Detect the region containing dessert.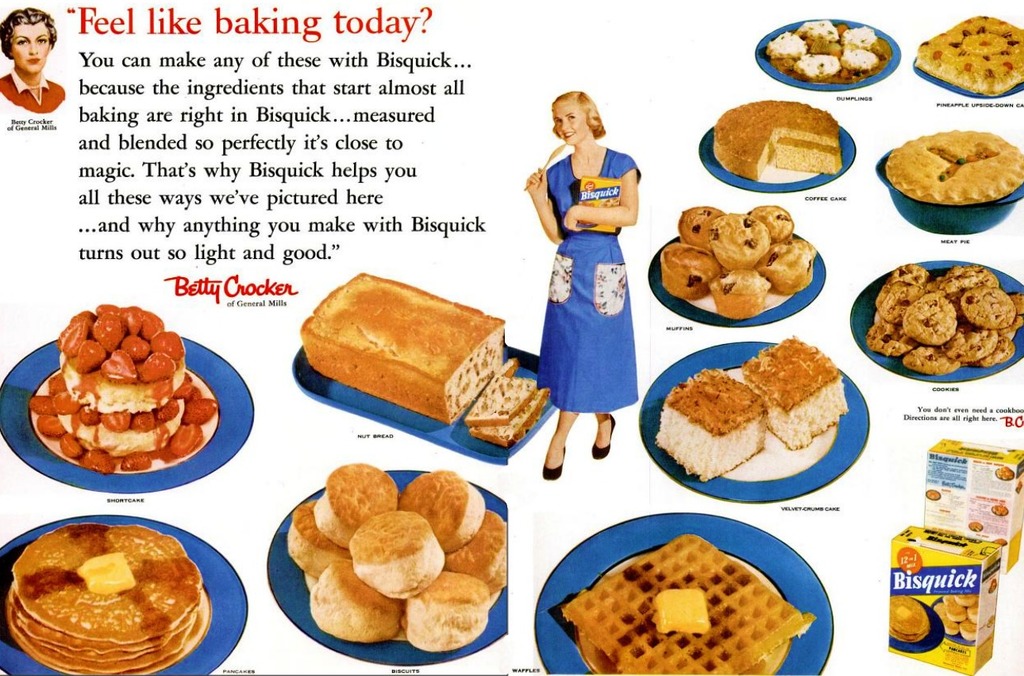
{"left": 559, "top": 535, "right": 808, "bottom": 675}.
